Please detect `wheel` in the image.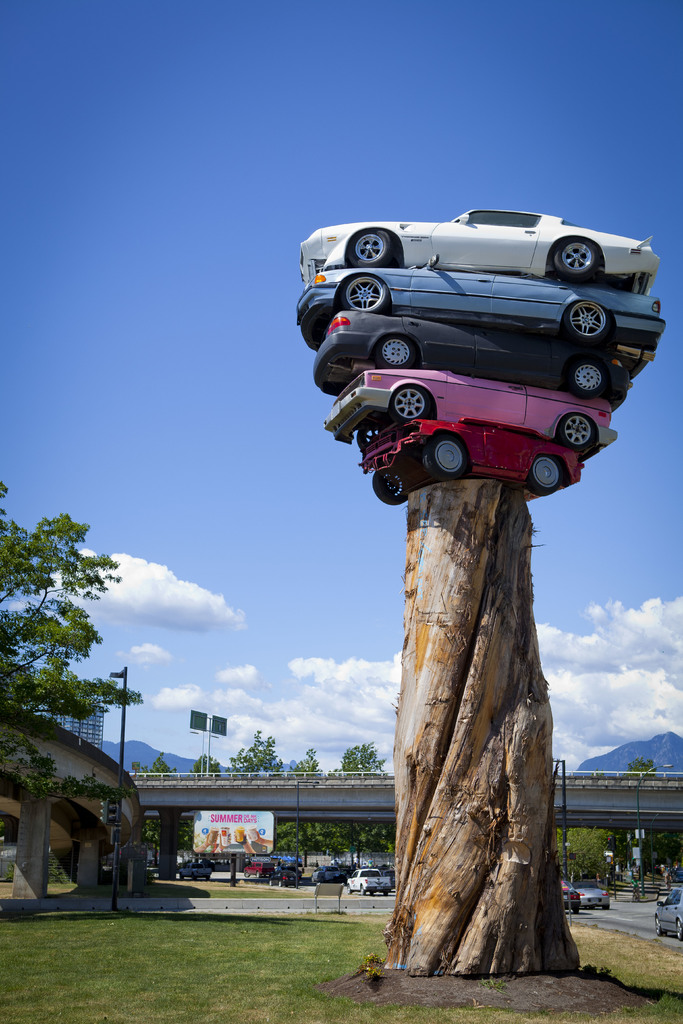
[left=526, top=452, right=563, bottom=498].
